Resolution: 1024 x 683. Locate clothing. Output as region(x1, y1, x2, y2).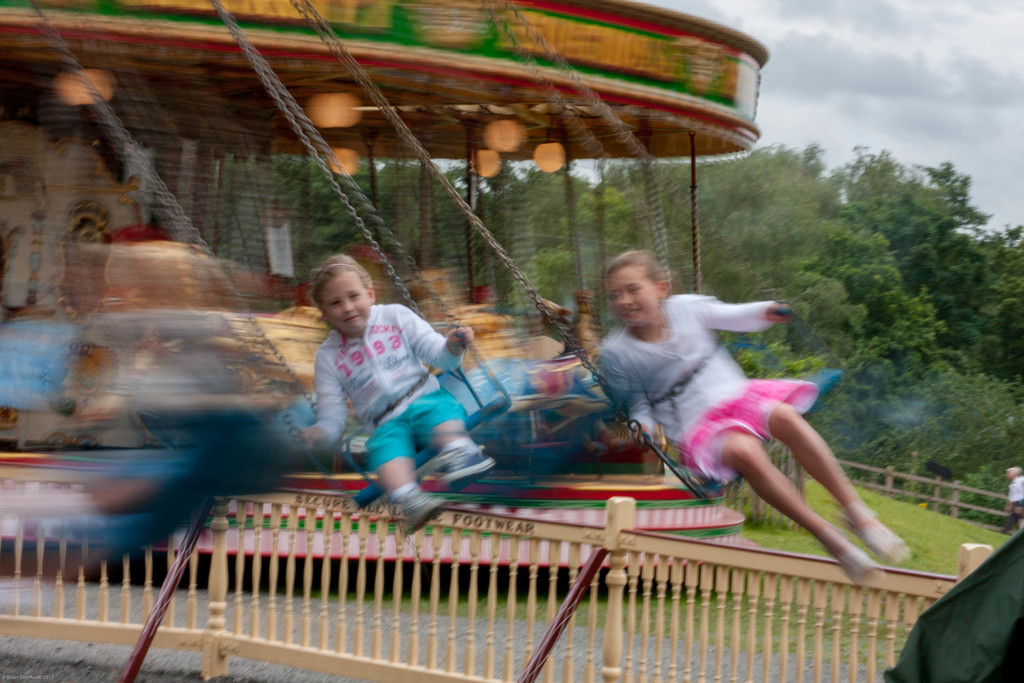
region(292, 295, 465, 459).
